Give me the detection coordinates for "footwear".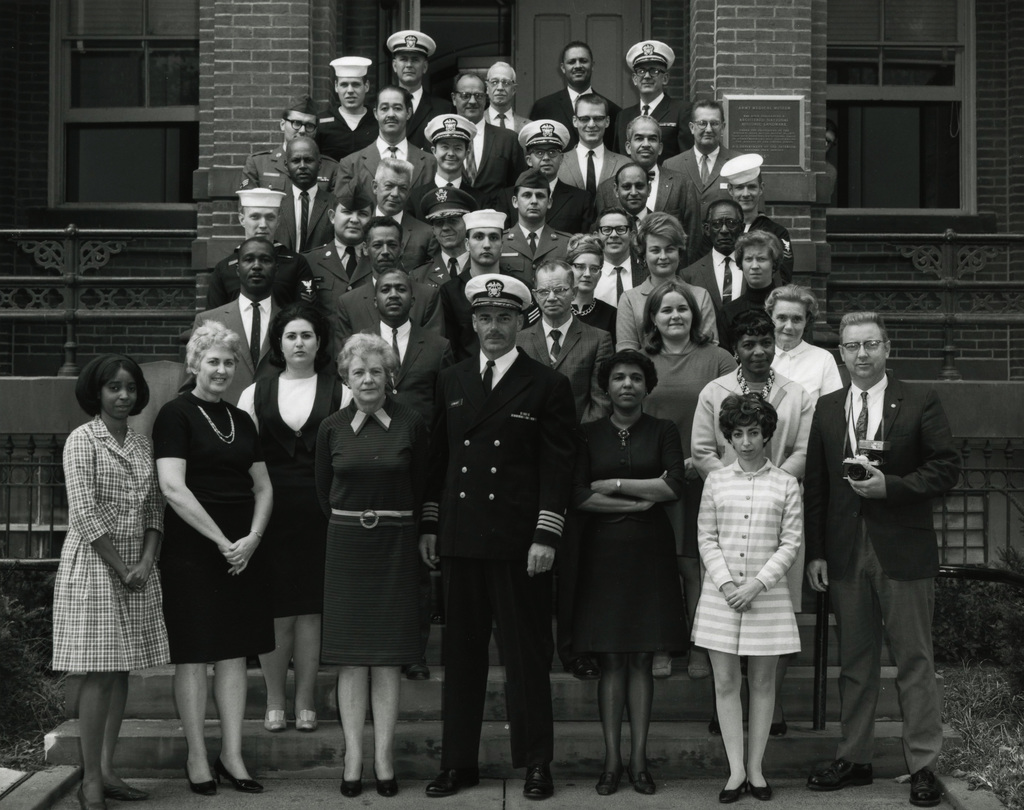
box=[214, 758, 259, 792].
